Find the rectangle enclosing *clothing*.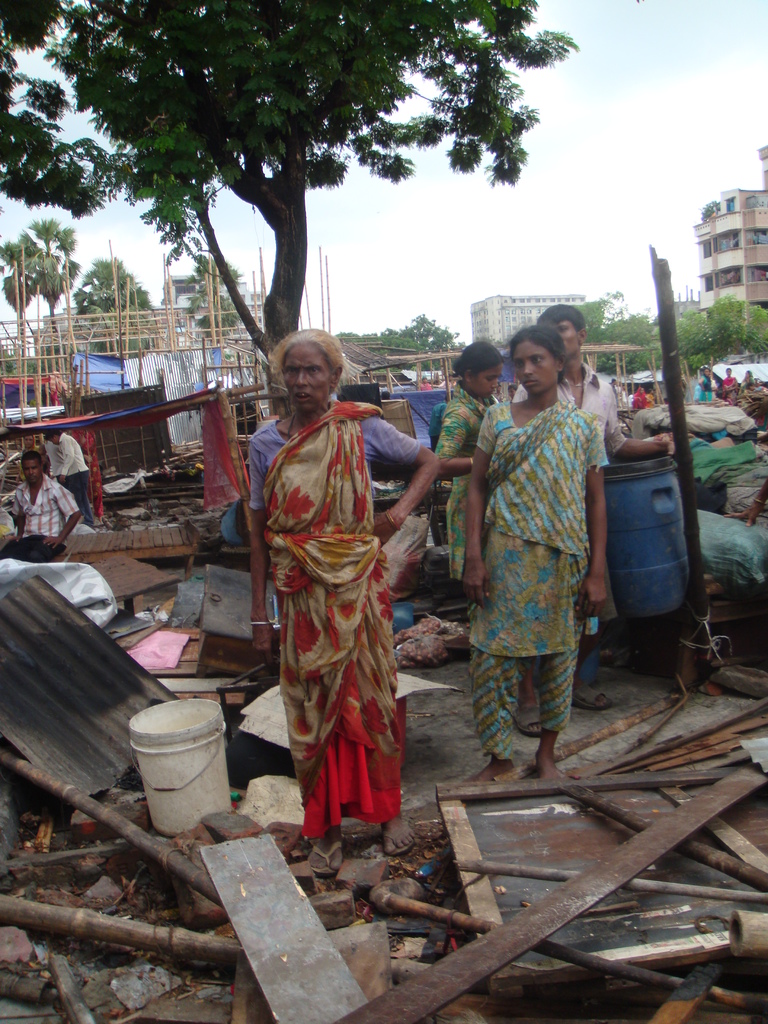
[632, 387, 648, 408].
